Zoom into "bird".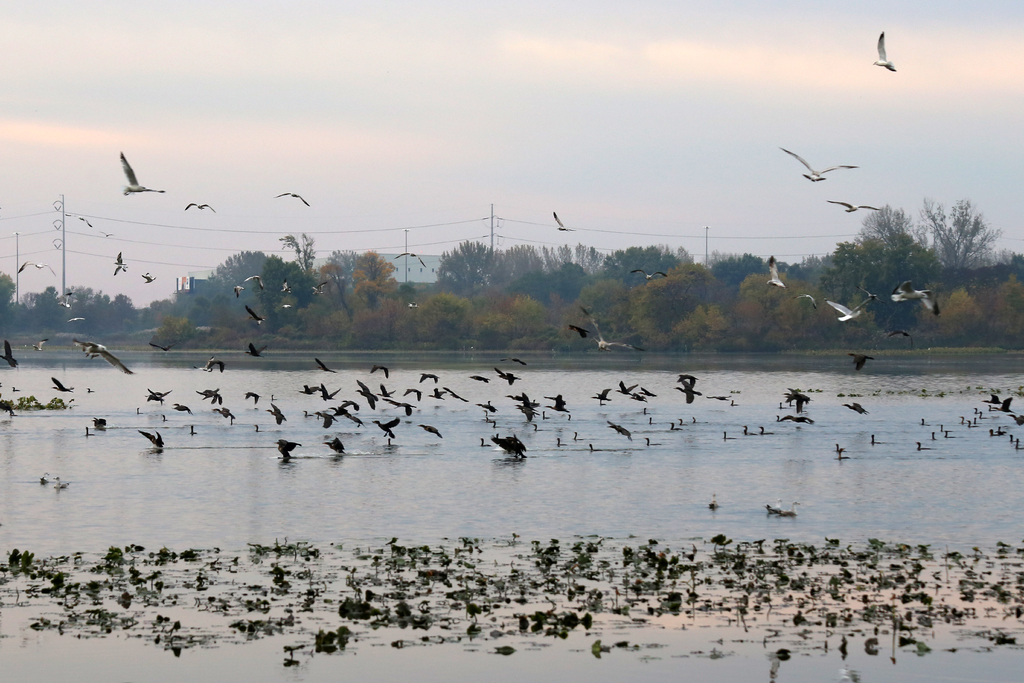
Zoom target: [x1=112, y1=255, x2=132, y2=280].
